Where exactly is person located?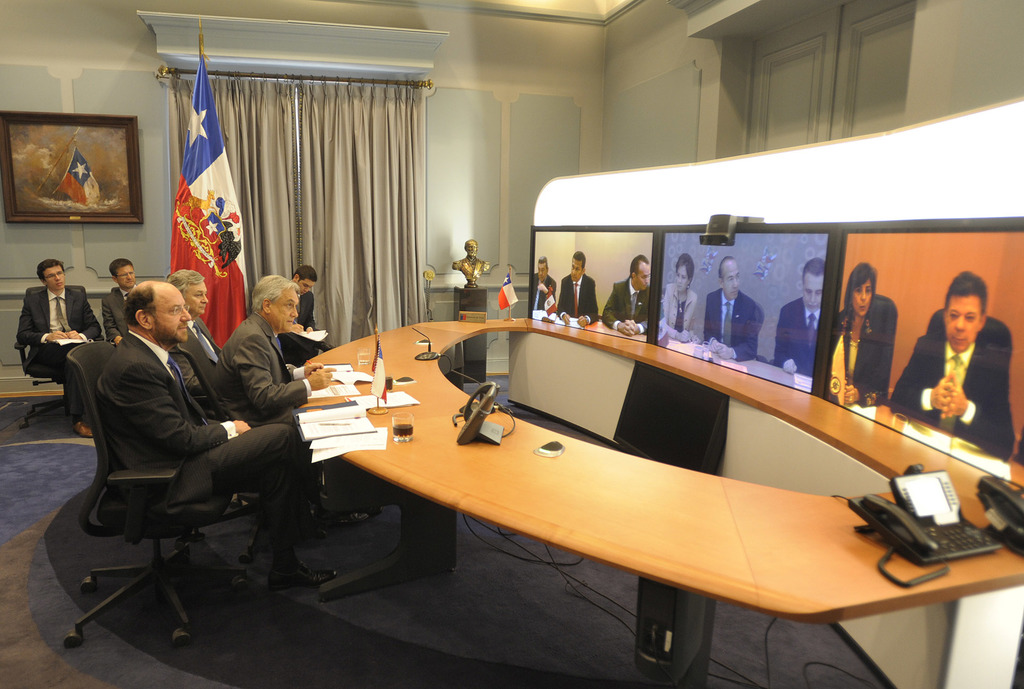
Its bounding box is bbox=[664, 249, 699, 338].
